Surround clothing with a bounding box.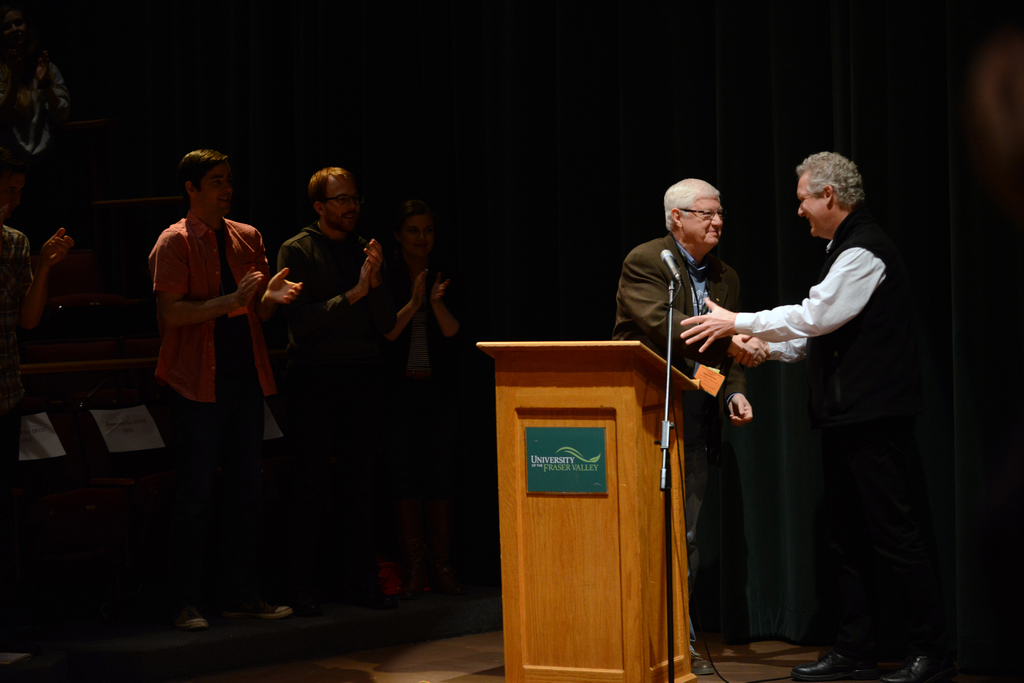
<bbox>738, 202, 906, 652</bbox>.
